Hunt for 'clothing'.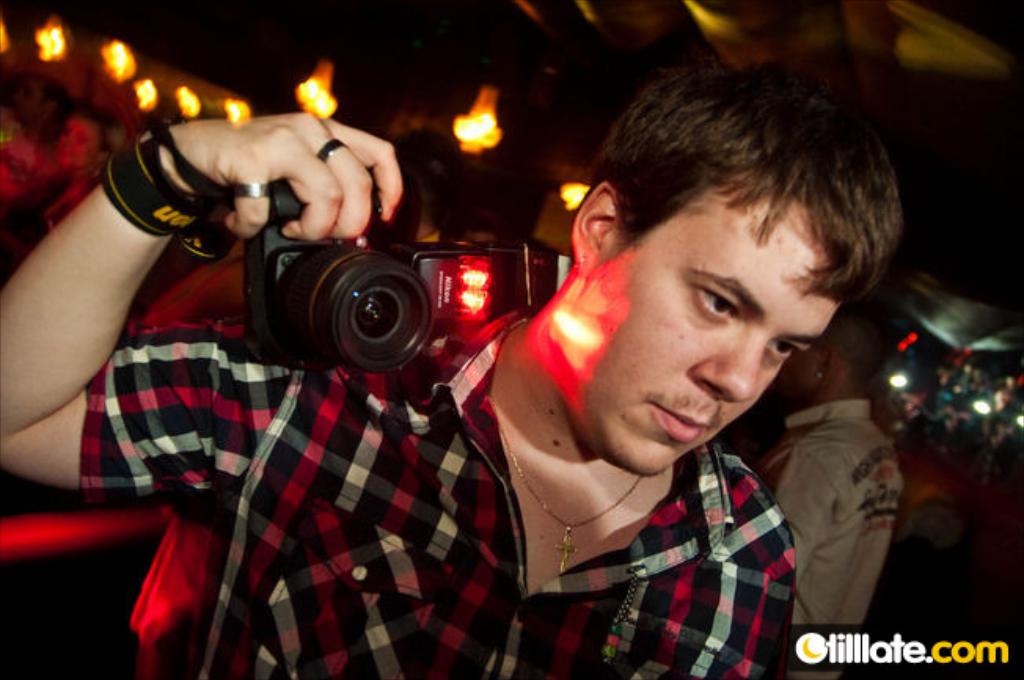
Hunted down at (left=757, top=399, right=903, bottom=631).
